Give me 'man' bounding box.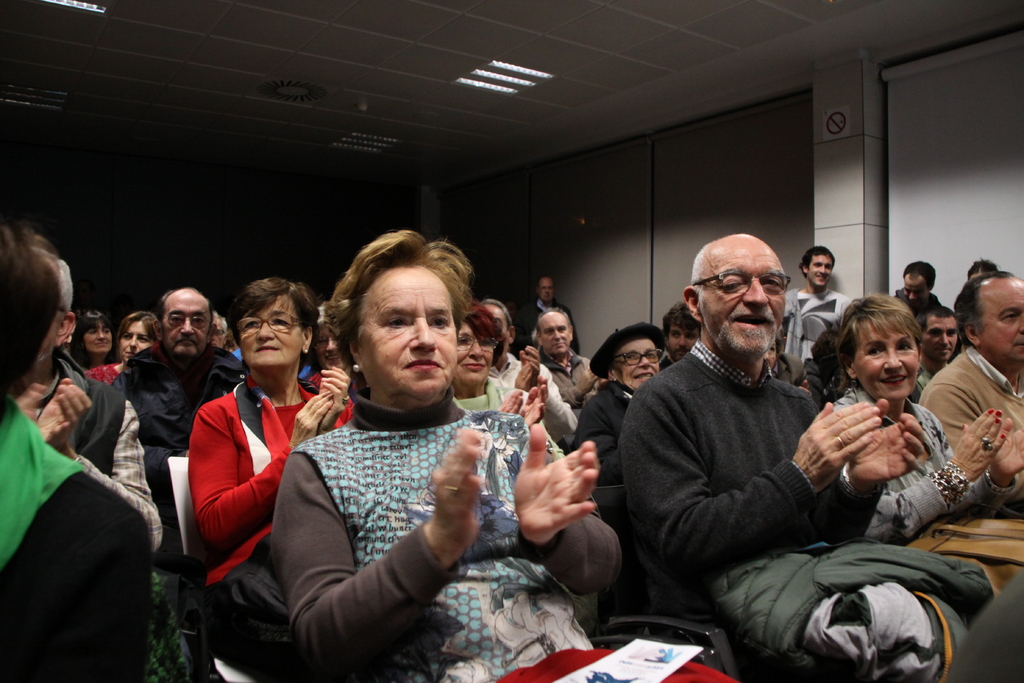
box=[297, 305, 364, 404].
